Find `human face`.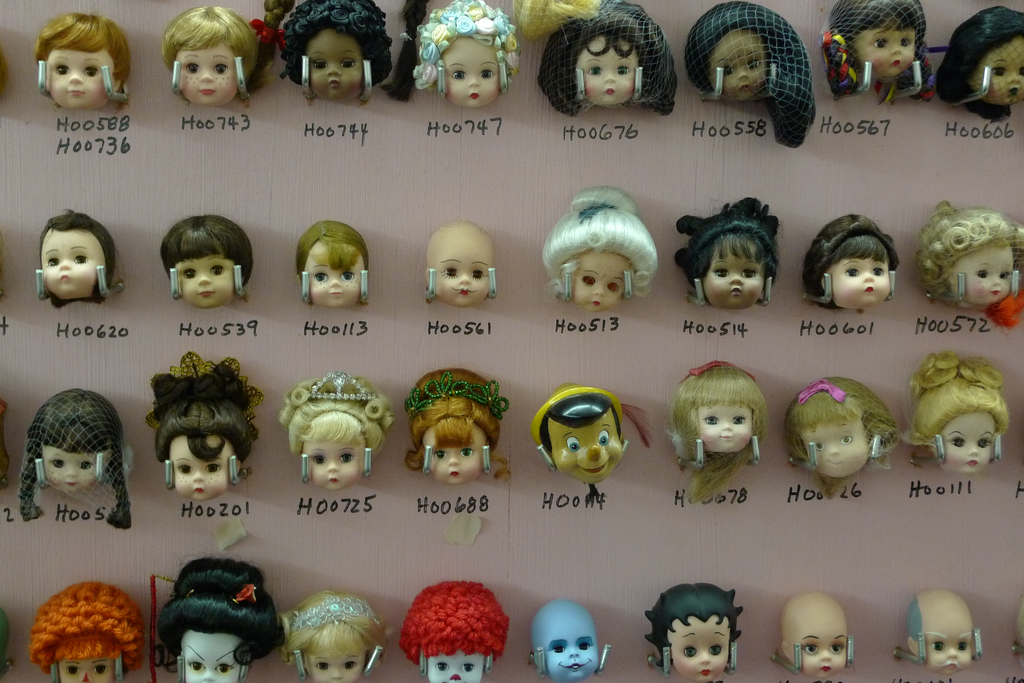
(443, 38, 502, 105).
